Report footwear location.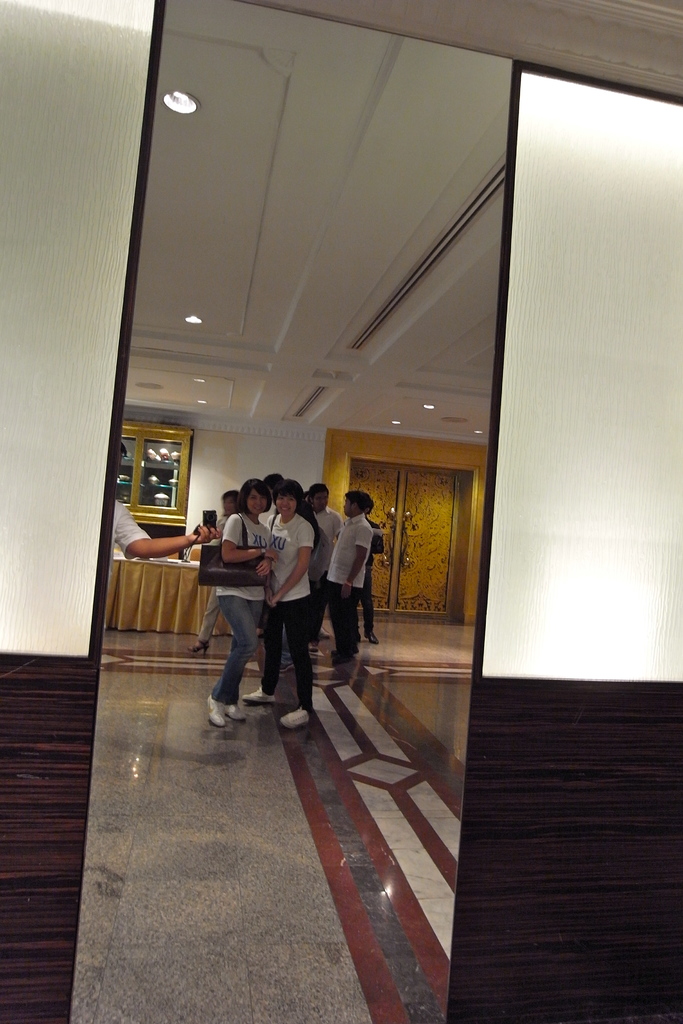
Report: 366:631:378:645.
